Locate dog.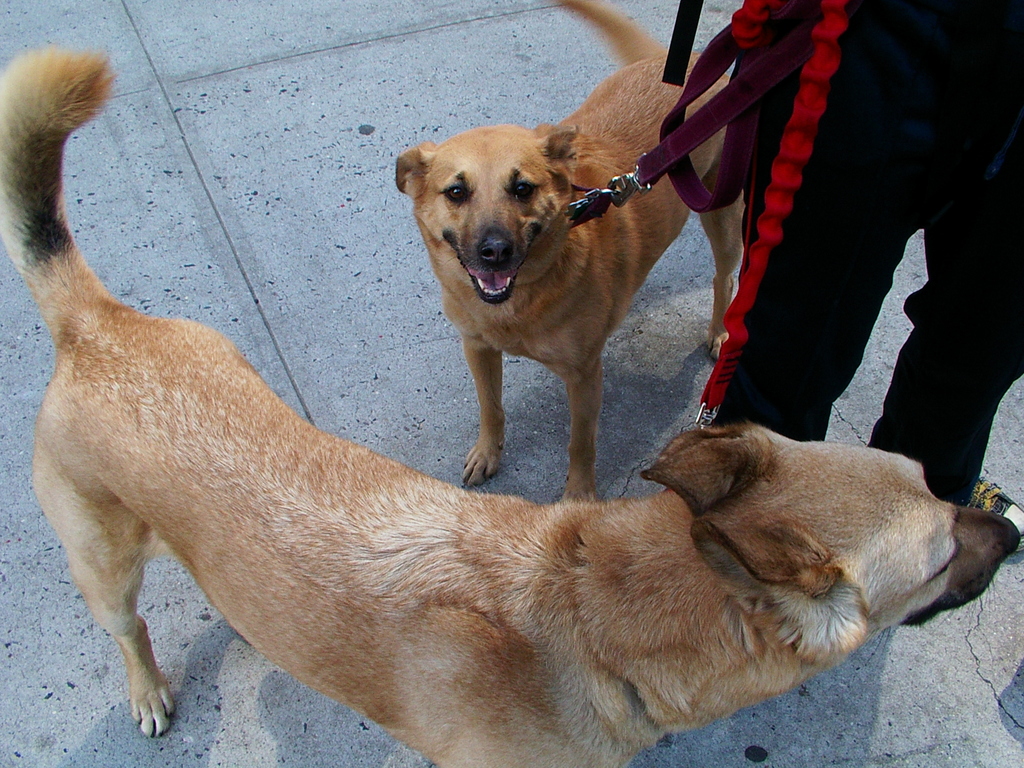
Bounding box: BBox(0, 39, 1023, 767).
